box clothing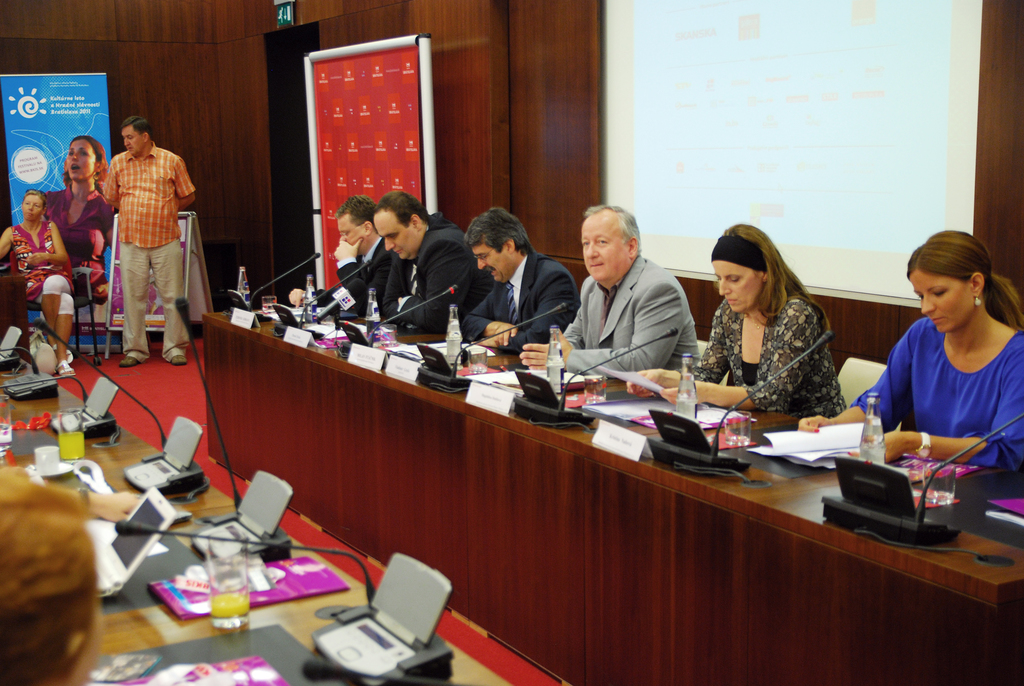
312,243,387,315
